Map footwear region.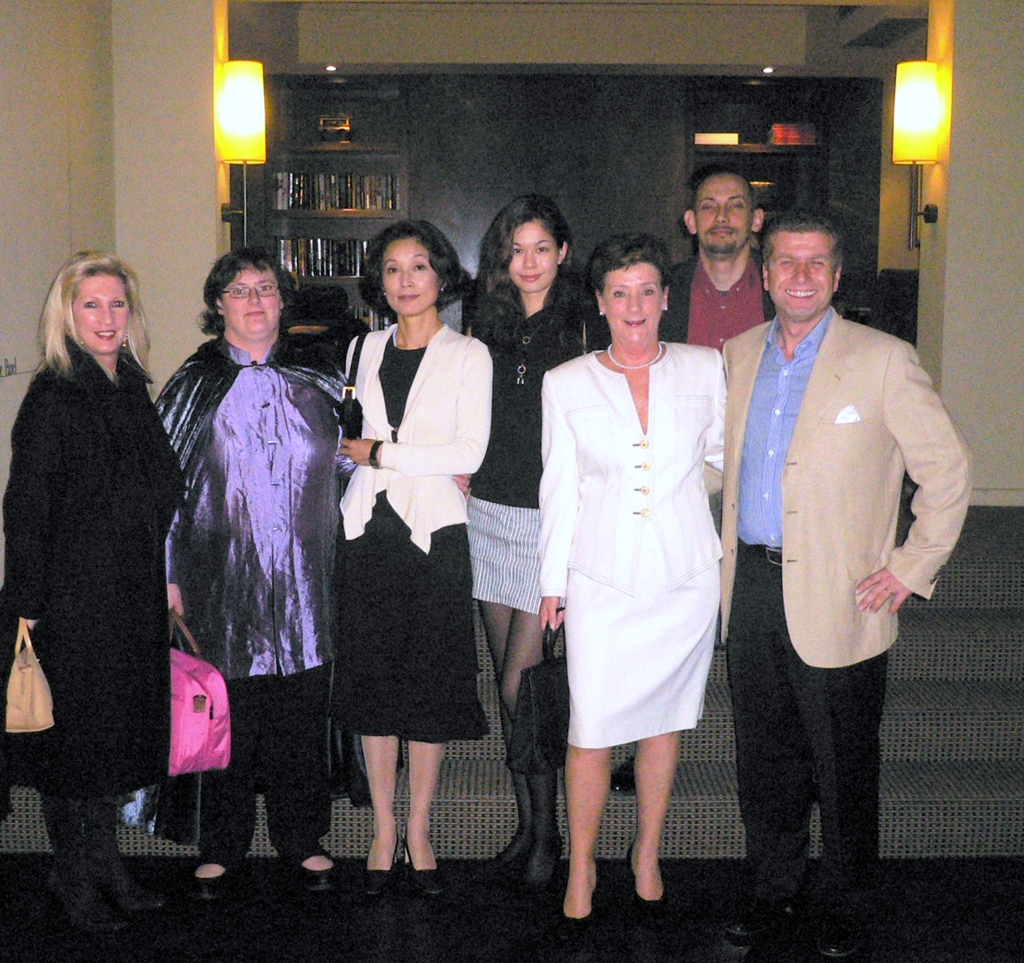
Mapped to bbox(186, 862, 242, 907).
